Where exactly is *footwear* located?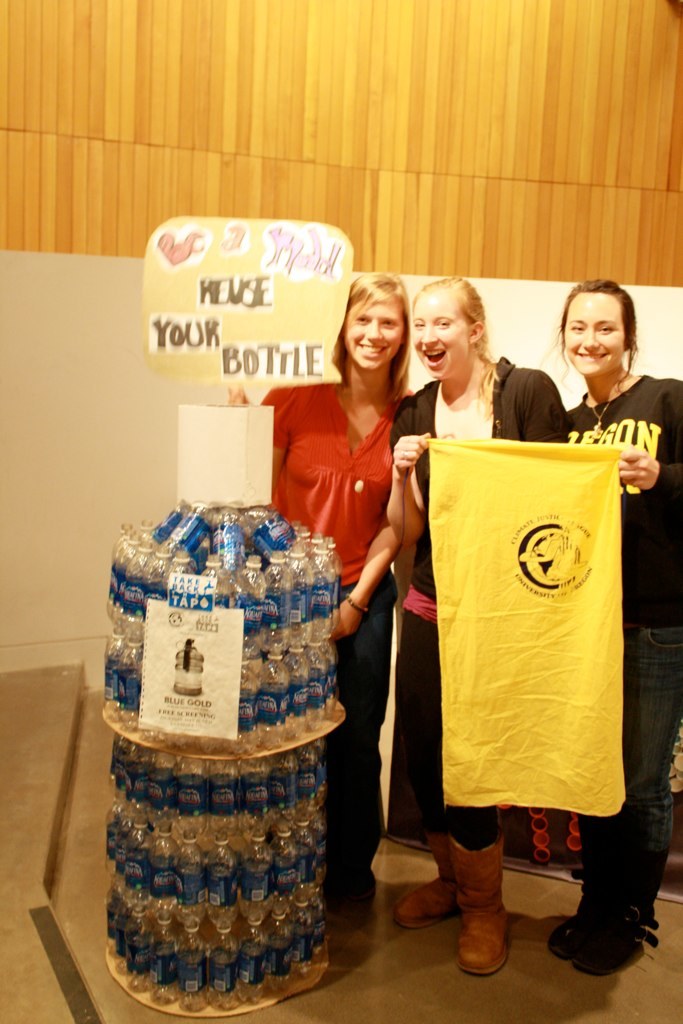
Its bounding box is crop(566, 910, 667, 969).
